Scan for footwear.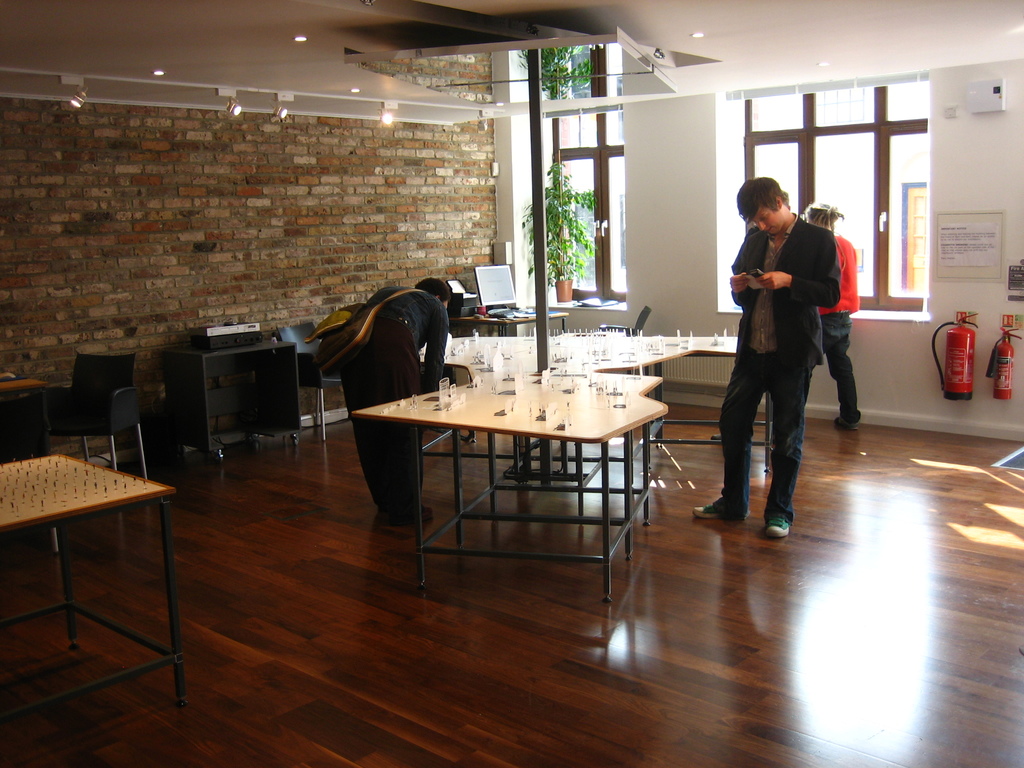
Scan result: [694, 503, 726, 524].
